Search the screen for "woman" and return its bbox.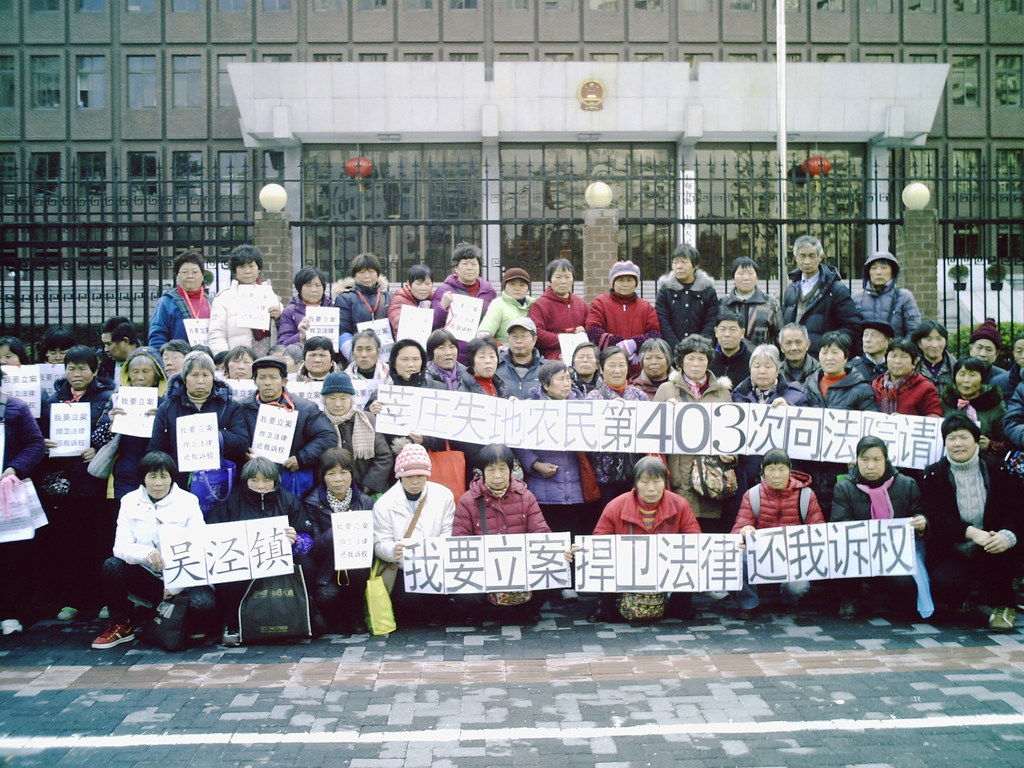
Found: rect(365, 340, 444, 458).
